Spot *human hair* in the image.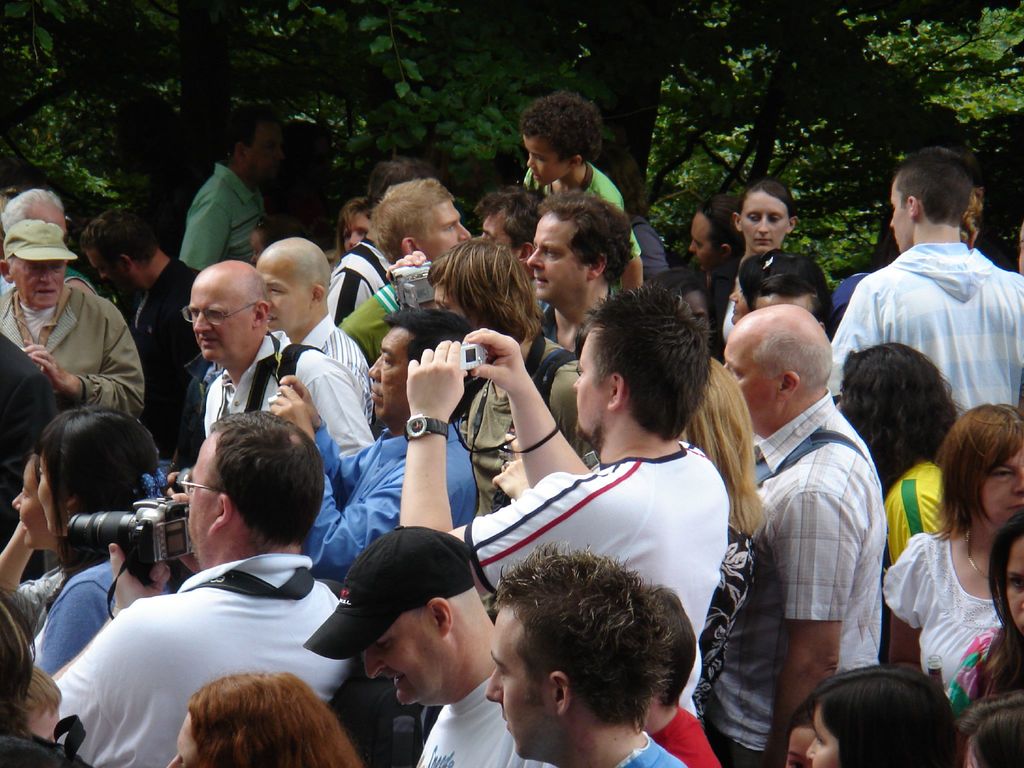
*human hair* found at x1=384, y1=307, x2=488, y2=424.
